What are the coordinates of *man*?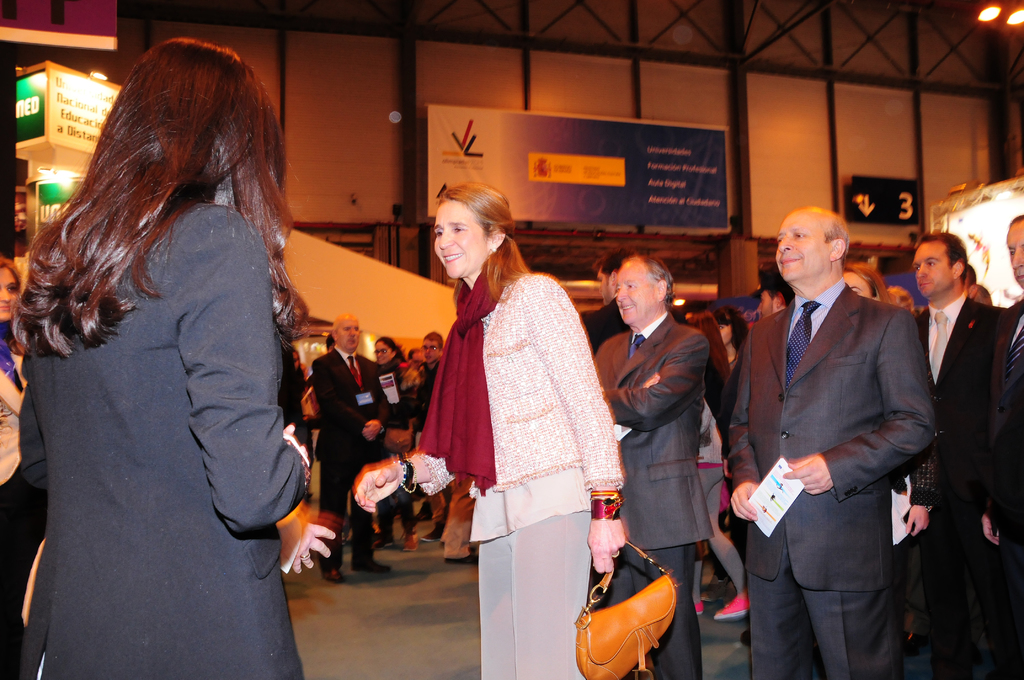
<region>905, 229, 1009, 679</region>.
